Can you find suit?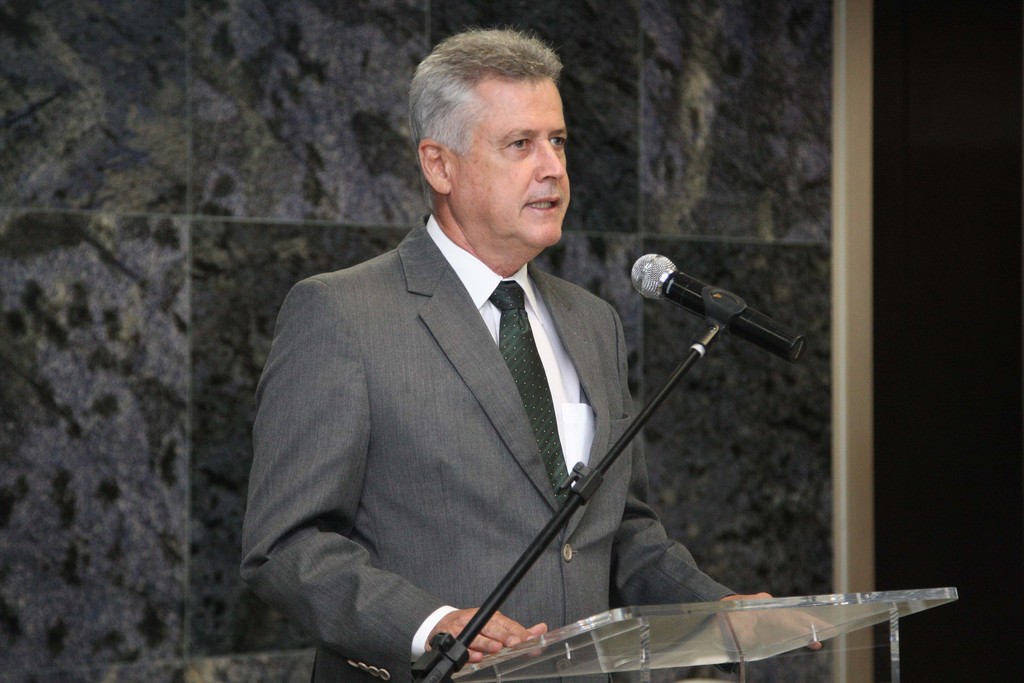
Yes, bounding box: detection(252, 120, 703, 682).
